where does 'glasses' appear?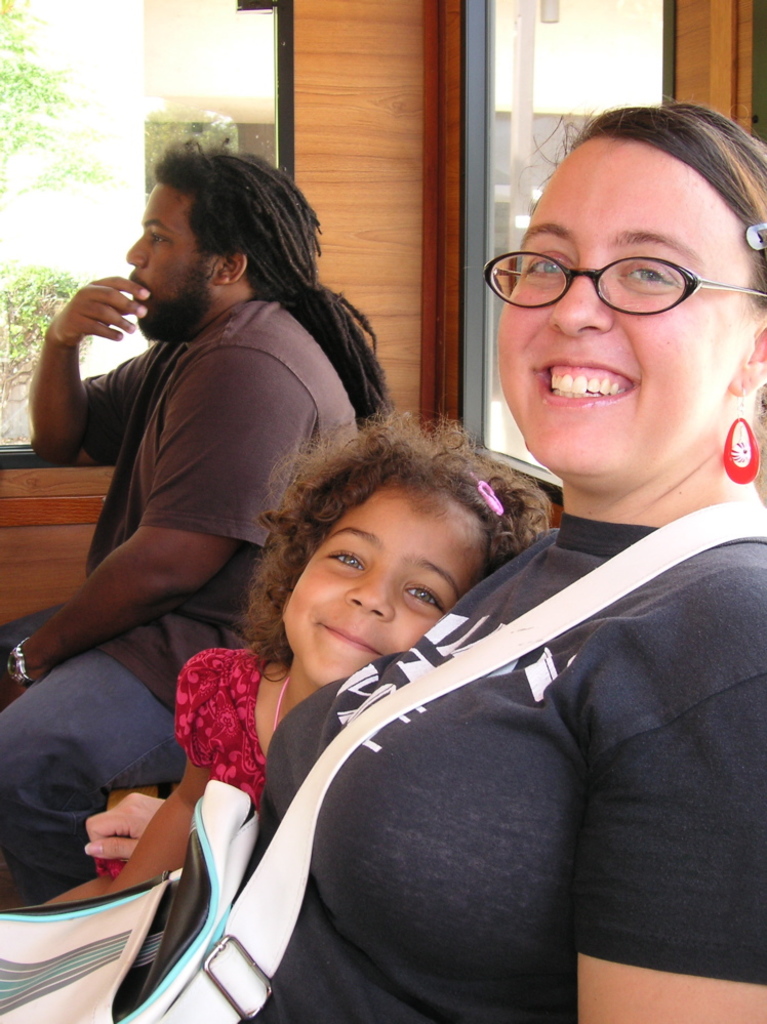
Appears at [490,224,750,312].
